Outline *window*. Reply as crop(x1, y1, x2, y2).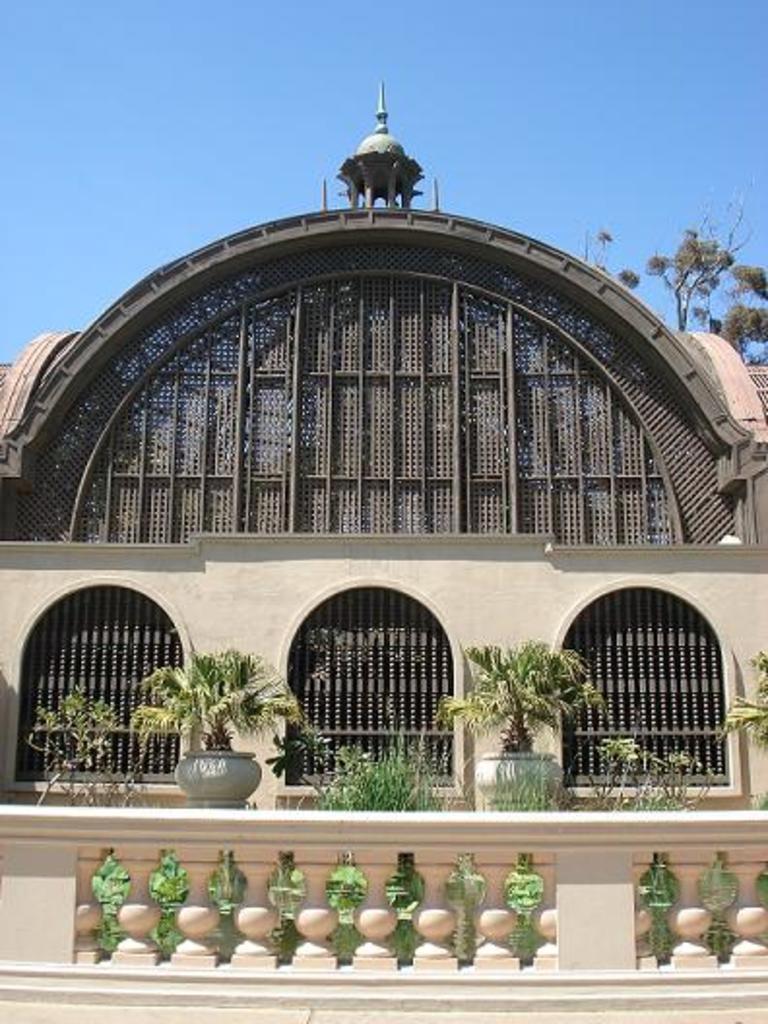
crop(285, 590, 444, 787).
